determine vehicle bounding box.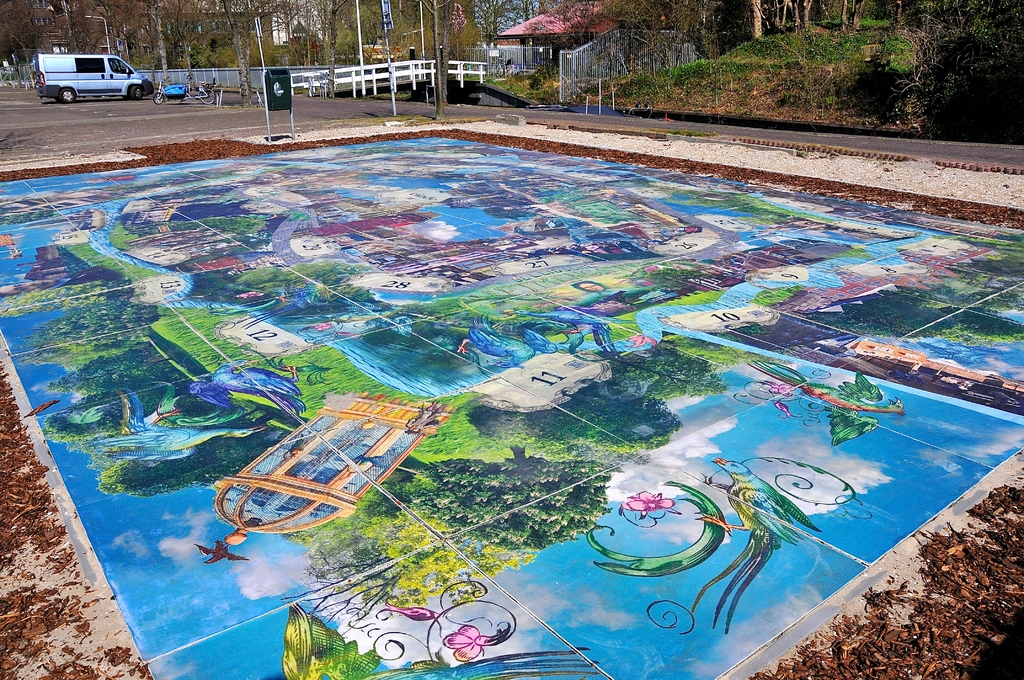
Determined: [x1=31, y1=53, x2=155, y2=102].
